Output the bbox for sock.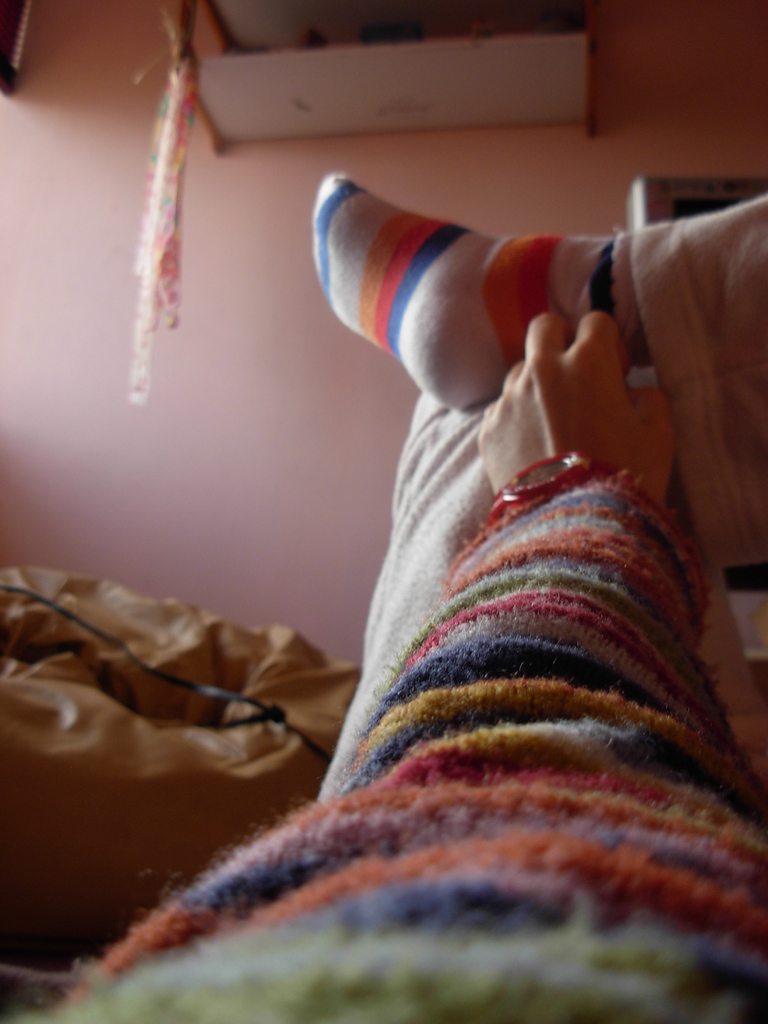
x1=308, y1=170, x2=614, y2=412.
